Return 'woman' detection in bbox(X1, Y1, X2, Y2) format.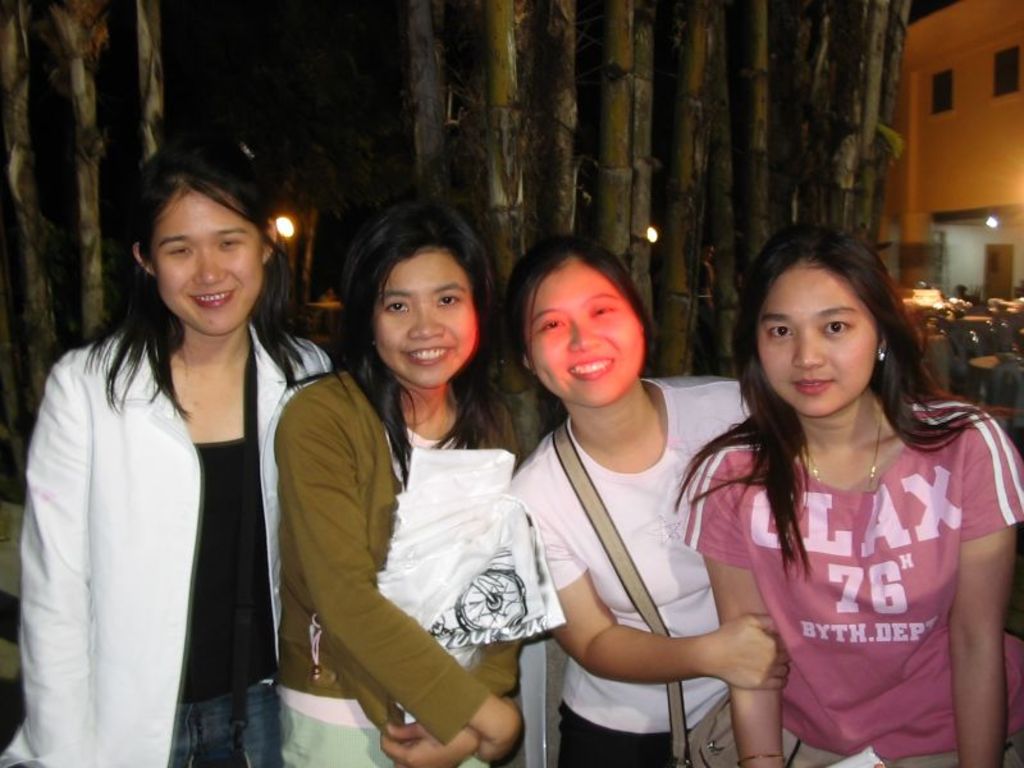
bbox(279, 201, 524, 767).
